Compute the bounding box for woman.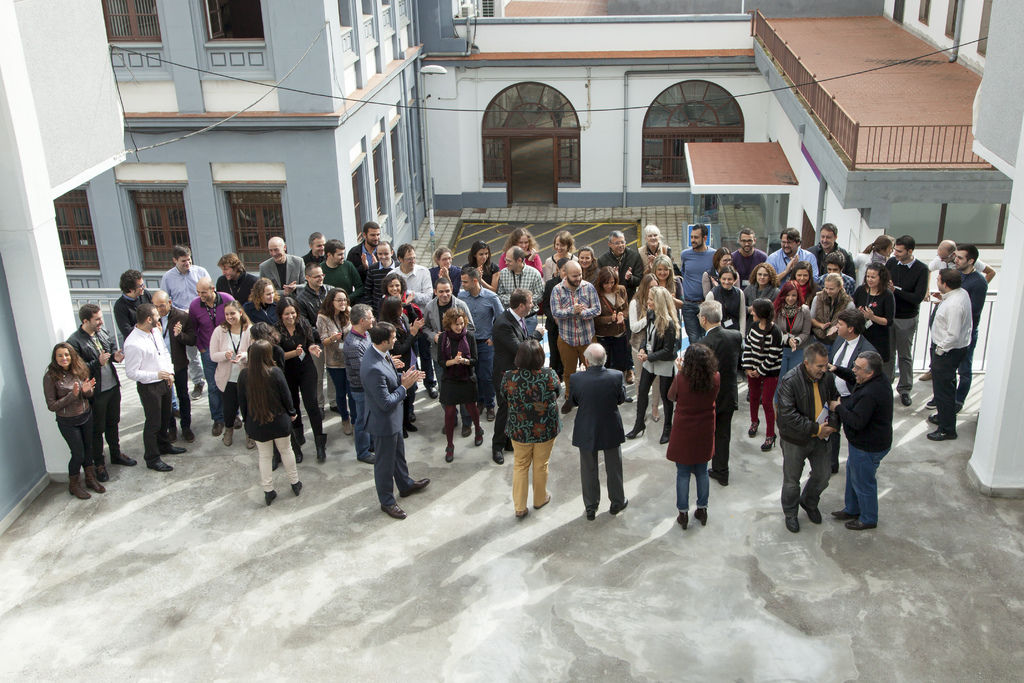
region(636, 225, 675, 272).
